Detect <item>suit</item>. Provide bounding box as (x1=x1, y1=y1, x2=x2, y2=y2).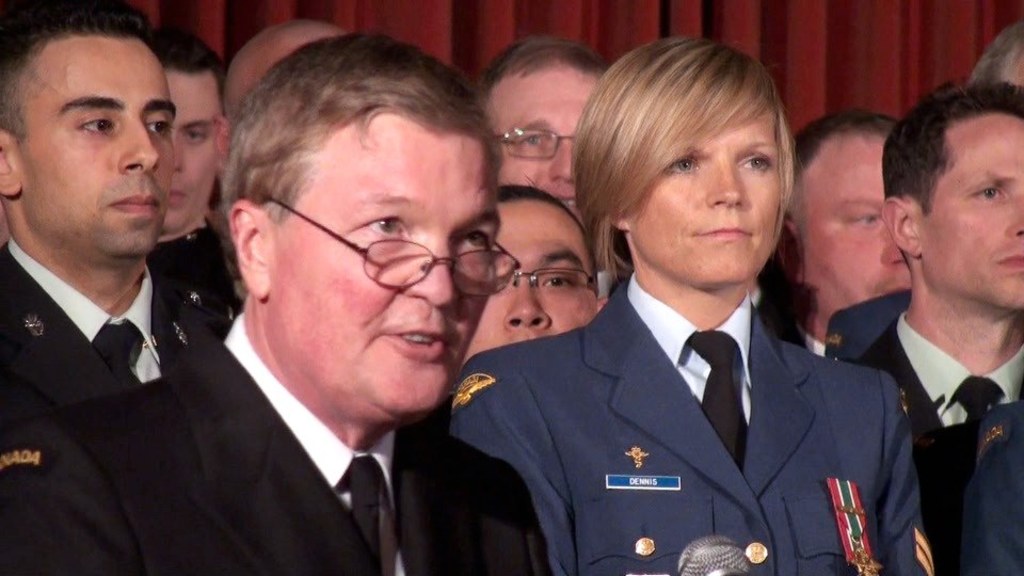
(x1=846, y1=315, x2=1023, y2=575).
